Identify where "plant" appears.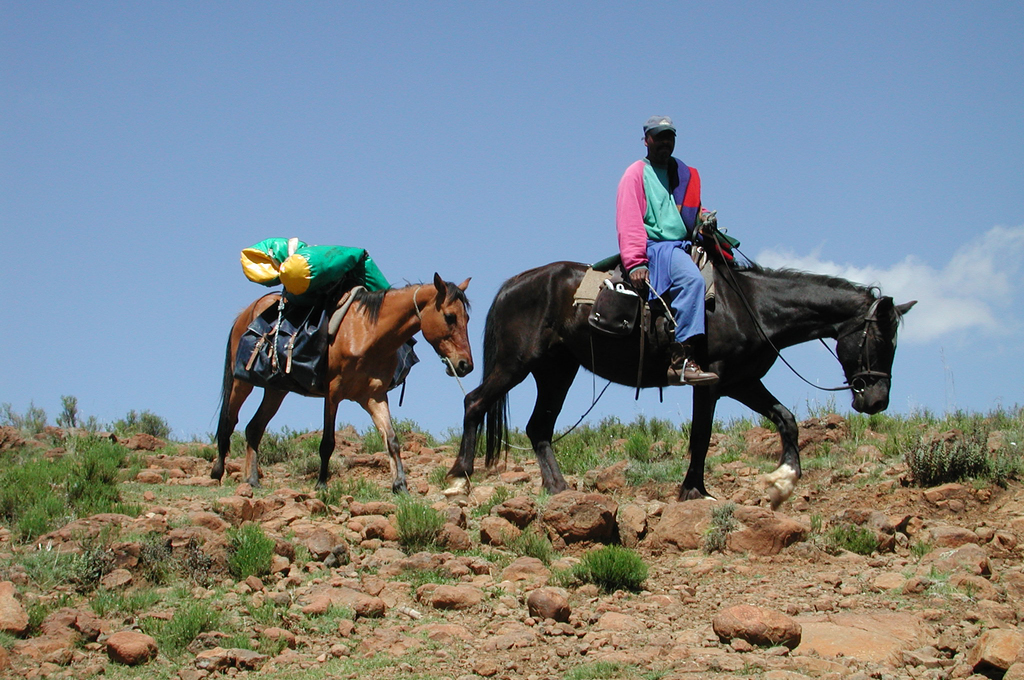
Appears at [left=696, top=492, right=738, bottom=560].
